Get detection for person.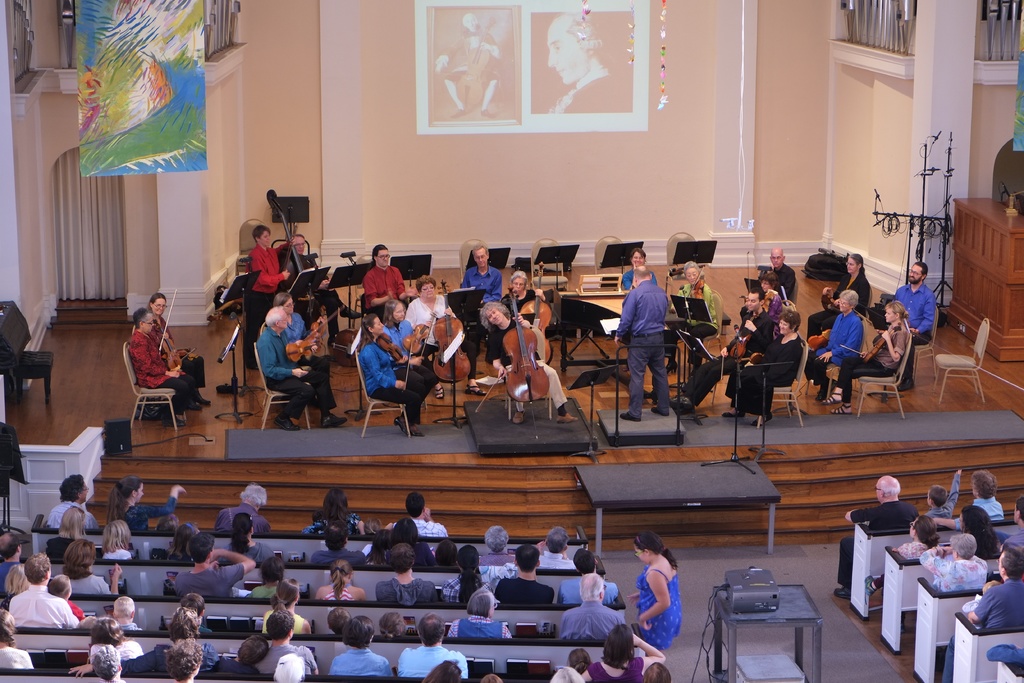
Detection: 259,577,310,637.
